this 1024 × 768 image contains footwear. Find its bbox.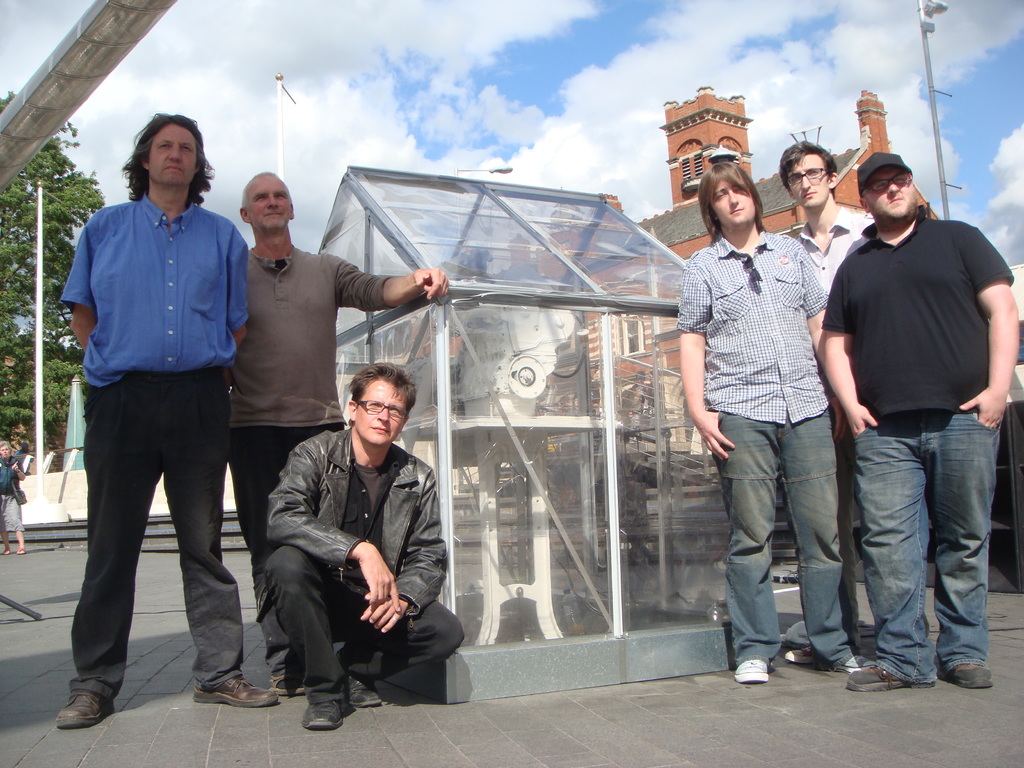
(300,697,352,734).
